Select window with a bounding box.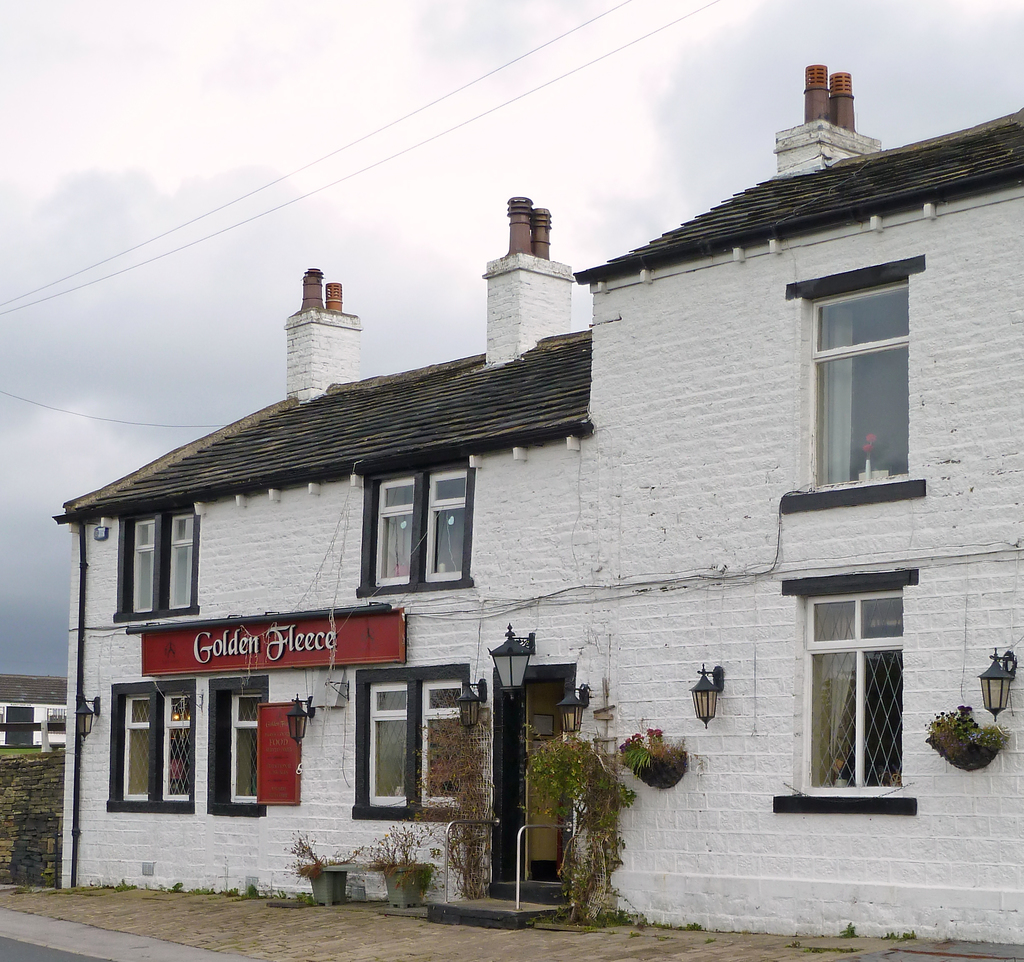
{"x1": 108, "y1": 687, "x2": 193, "y2": 809}.
